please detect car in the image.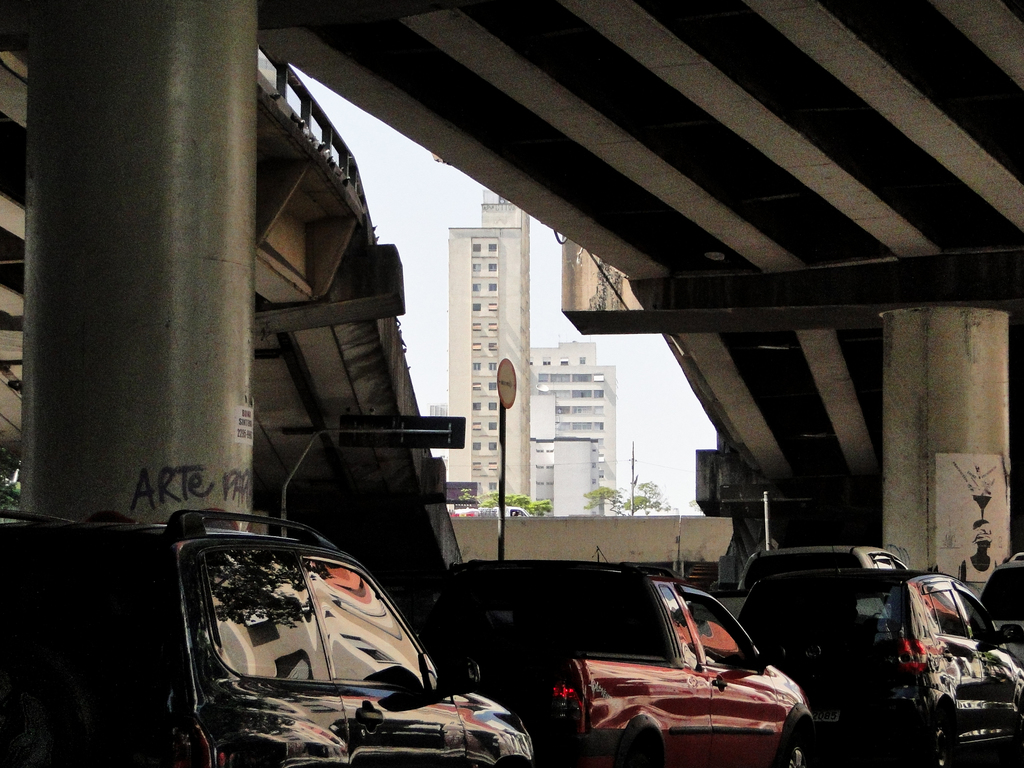
{"x1": 977, "y1": 552, "x2": 1023, "y2": 660}.
